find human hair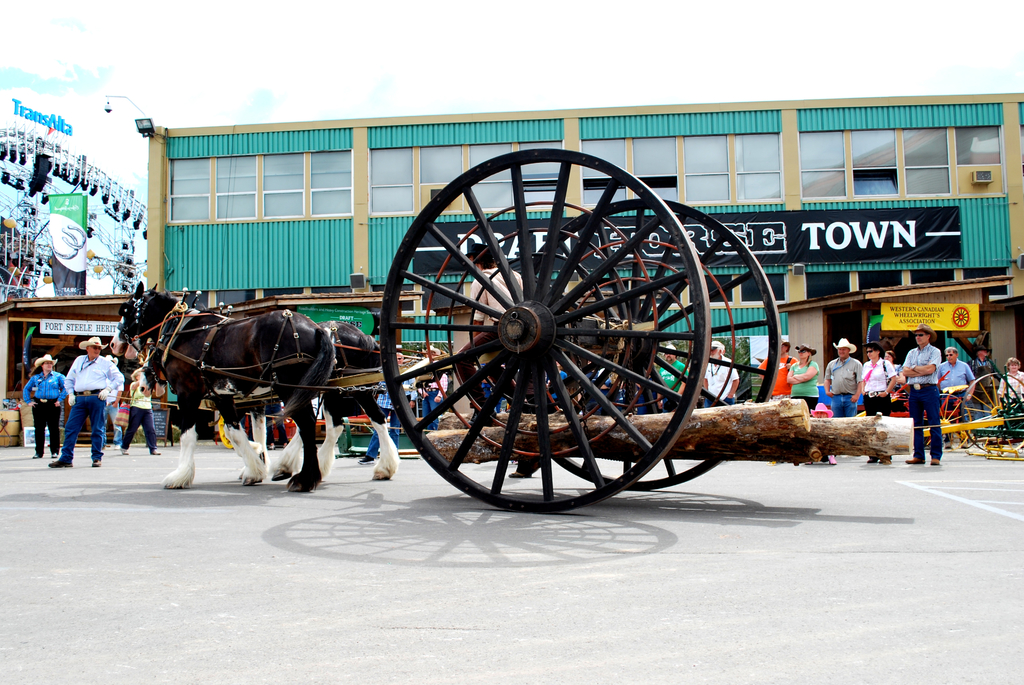
x1=480 y1=253 x2=494 y2=269
